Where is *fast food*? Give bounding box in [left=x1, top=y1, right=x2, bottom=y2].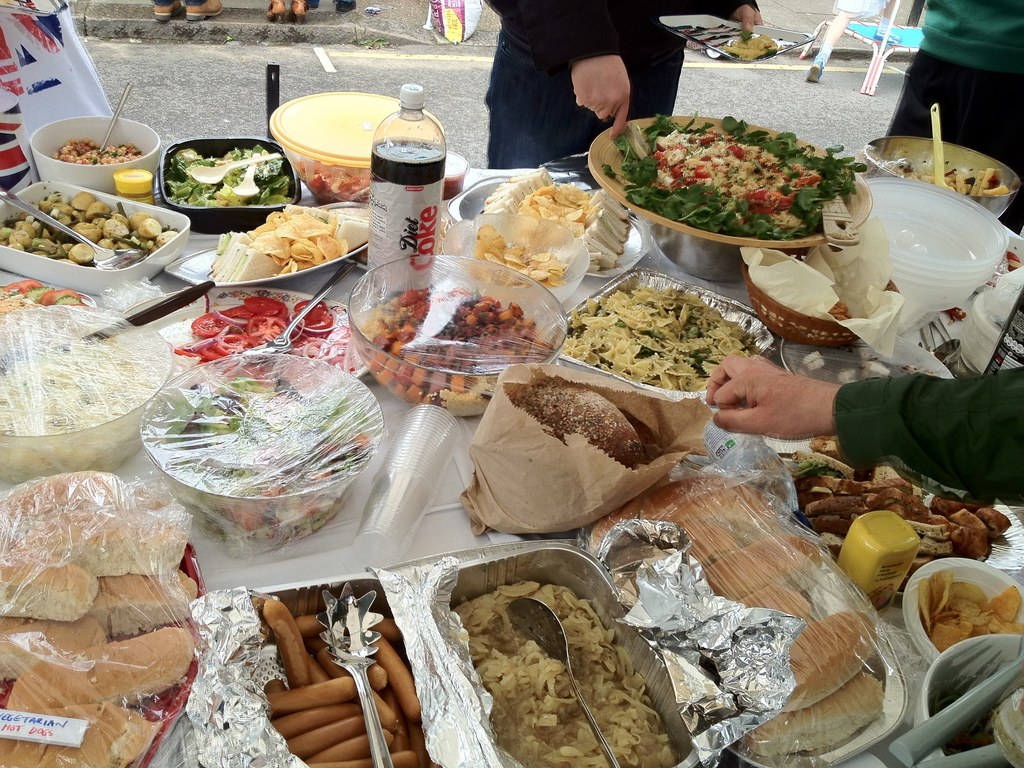
[left=908, top=519, right=963, bottom=540].
